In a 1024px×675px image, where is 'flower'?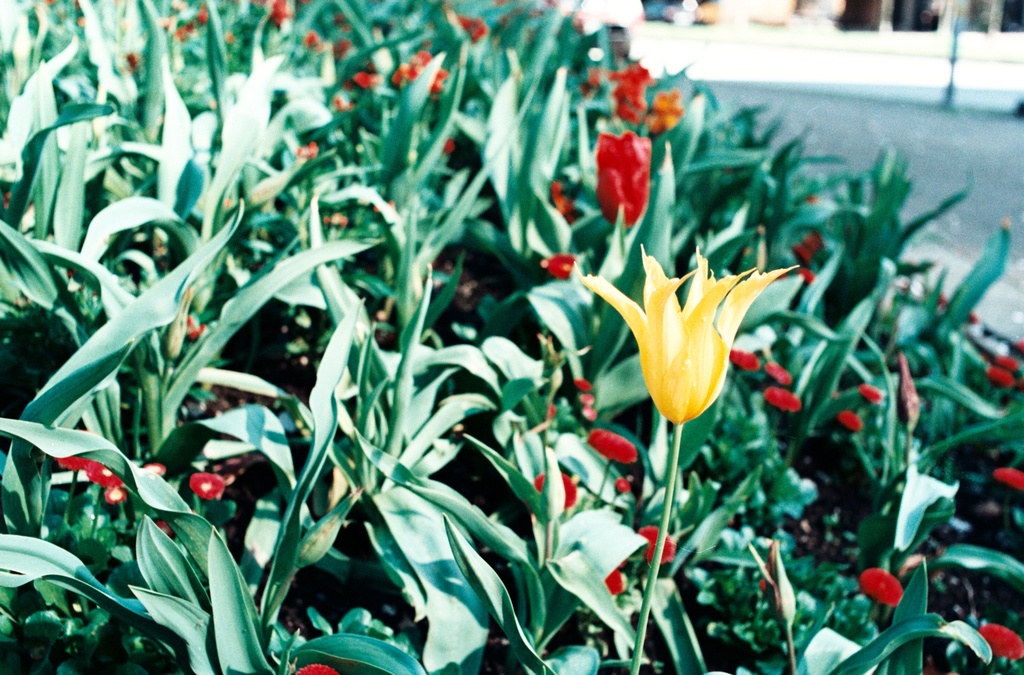
(x1=202, y1=6, x2=207, y2=15).
